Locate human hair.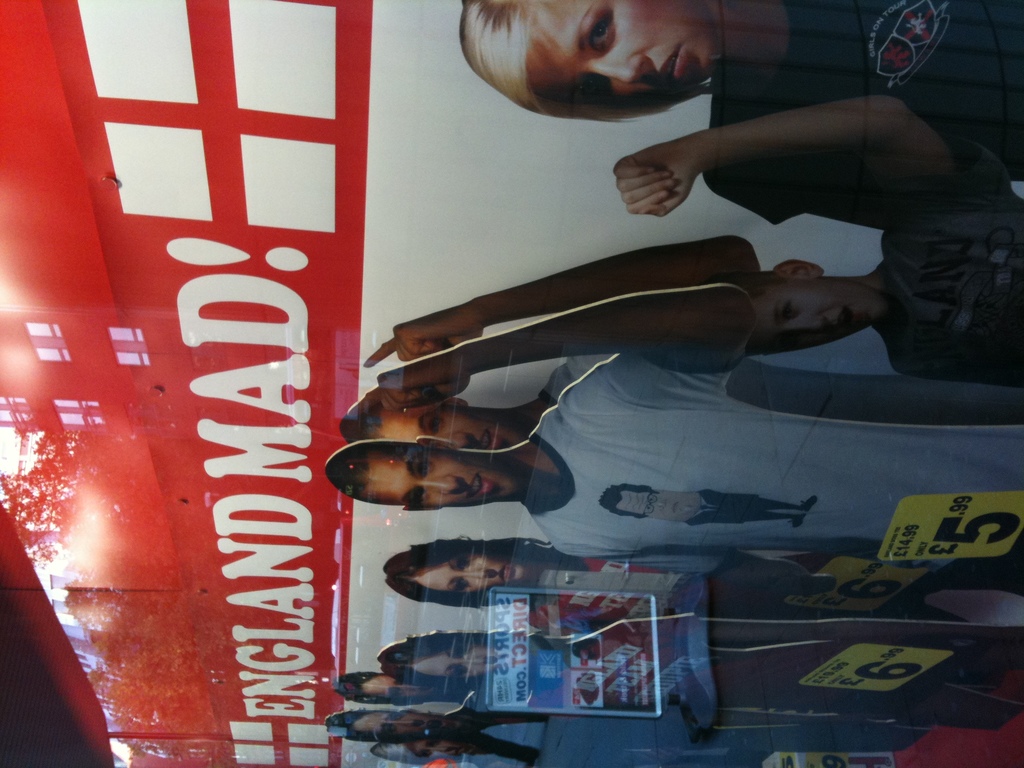
Bounding box: box(321, 708, 409, 745).
